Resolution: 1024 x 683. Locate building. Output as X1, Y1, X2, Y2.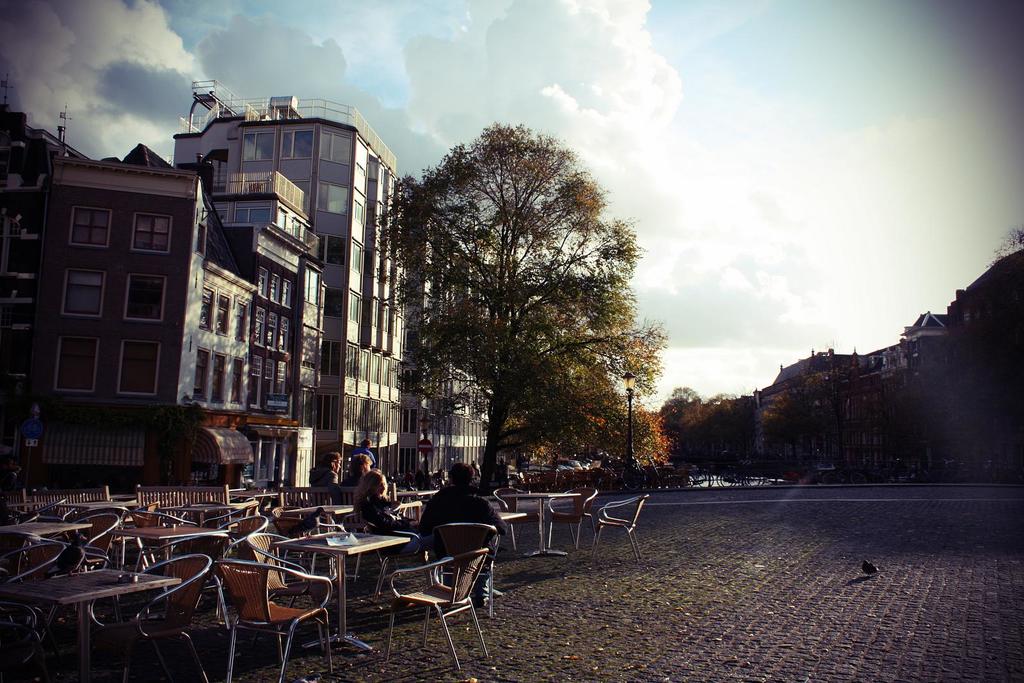
173, 79, 494, 486.
